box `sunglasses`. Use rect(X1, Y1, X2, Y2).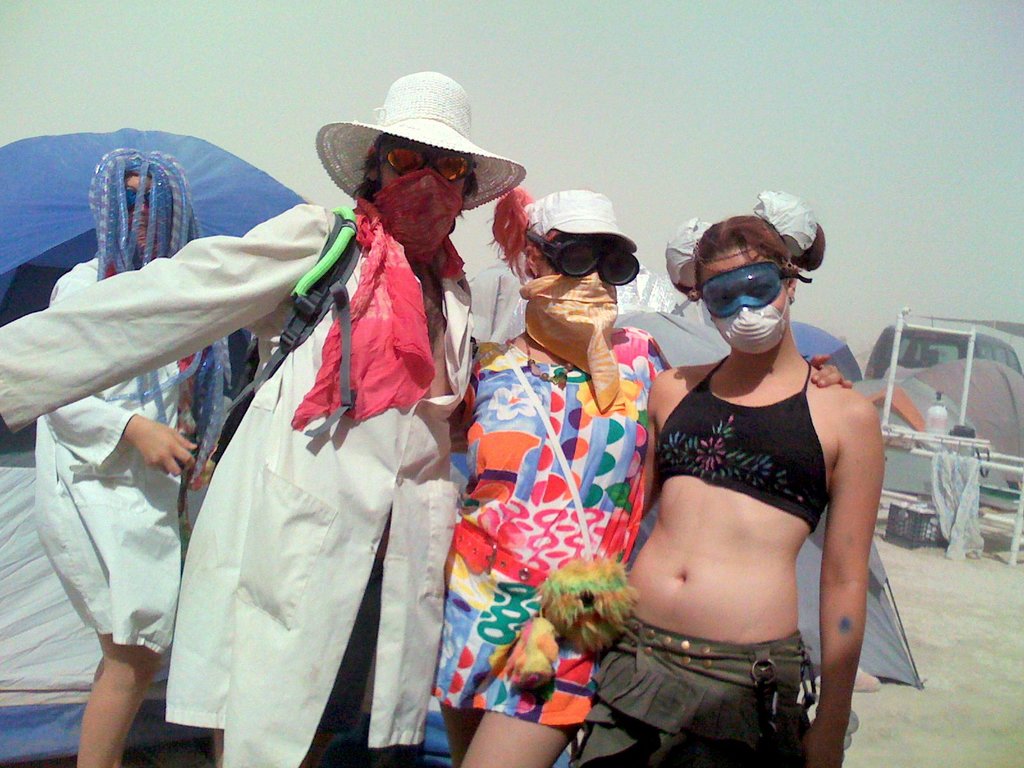
rect(380, 143, 479, 185).
